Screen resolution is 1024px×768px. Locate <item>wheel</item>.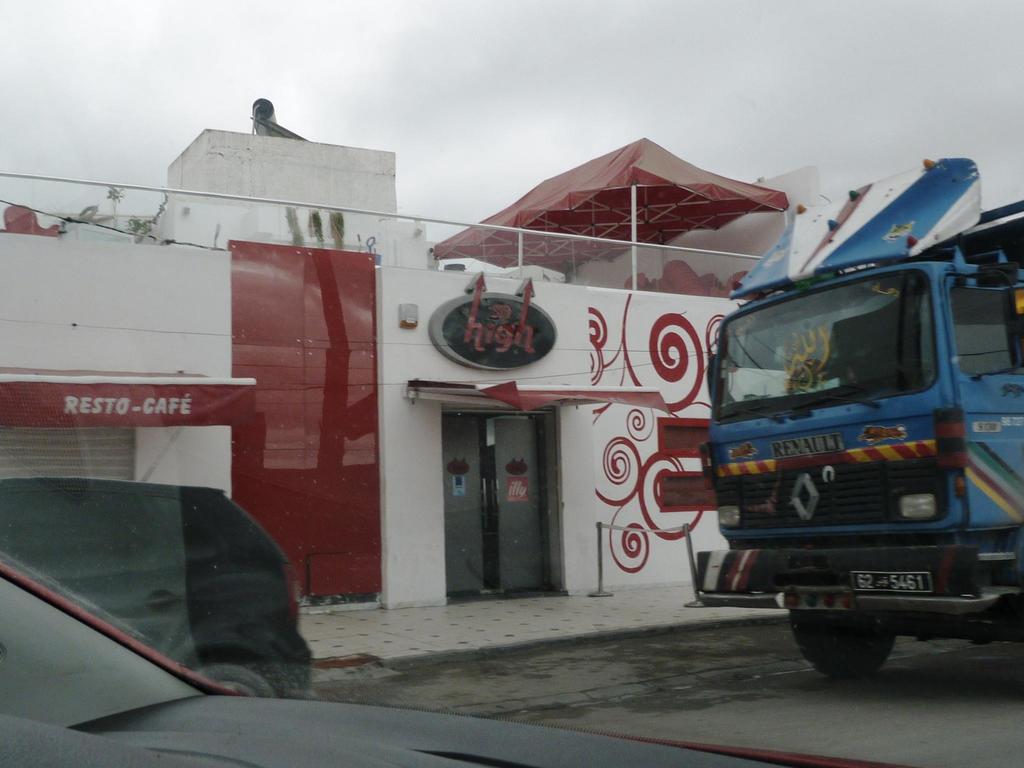
rect(801, 597, 922, 672).
